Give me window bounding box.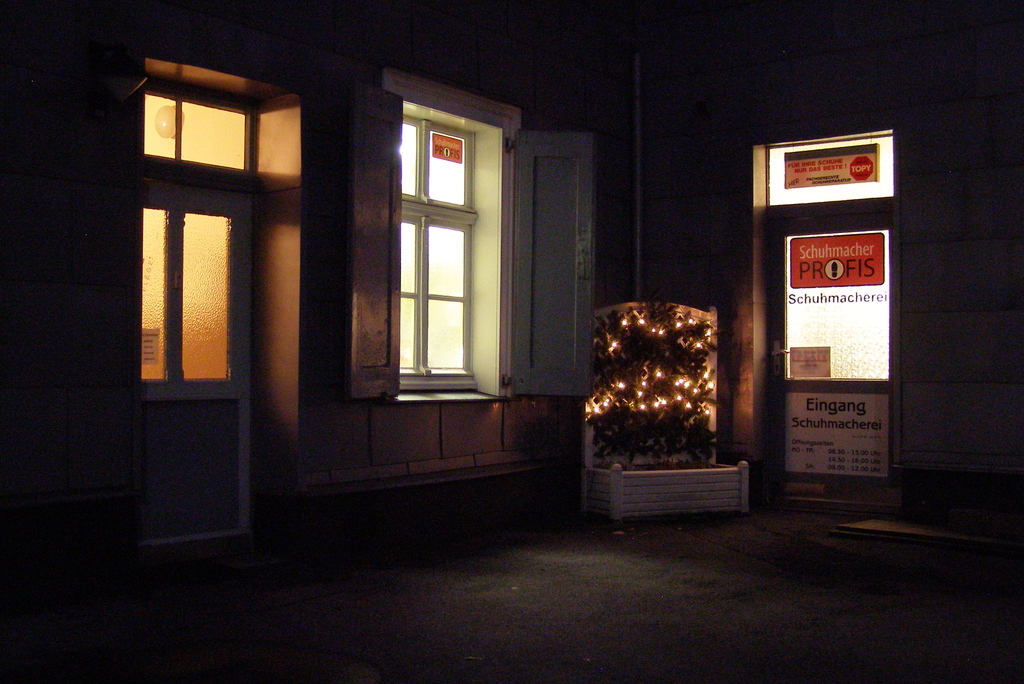
bbox=(371, 74, 510, 408).
